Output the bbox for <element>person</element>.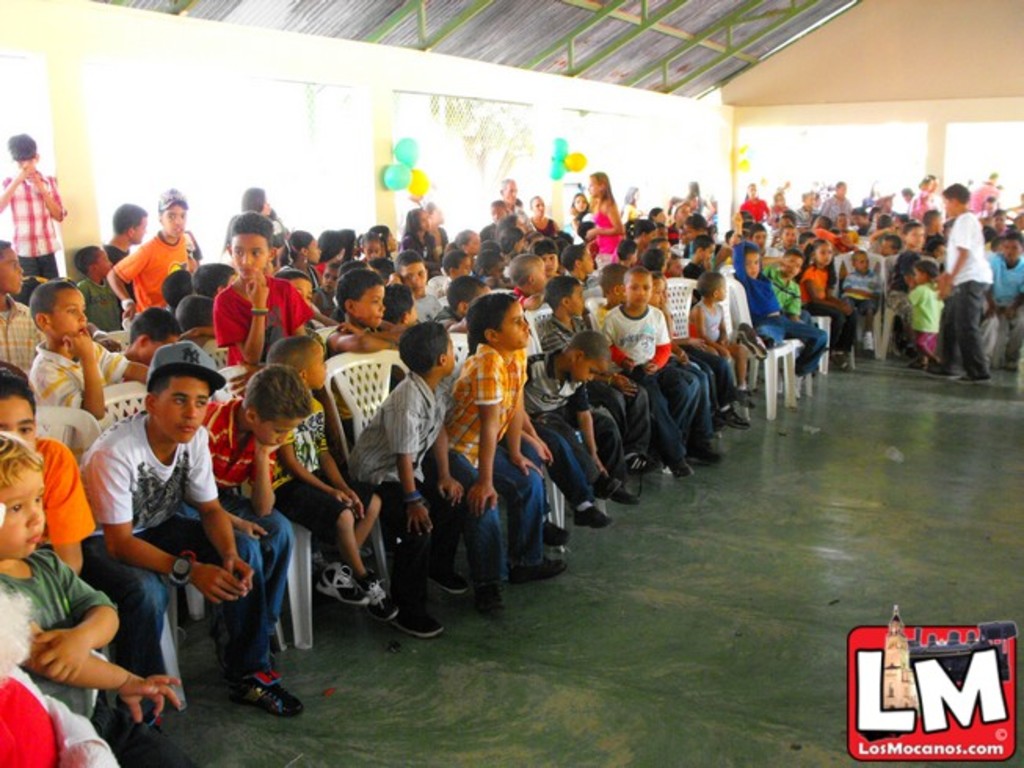
118, 304, 183, 354.
